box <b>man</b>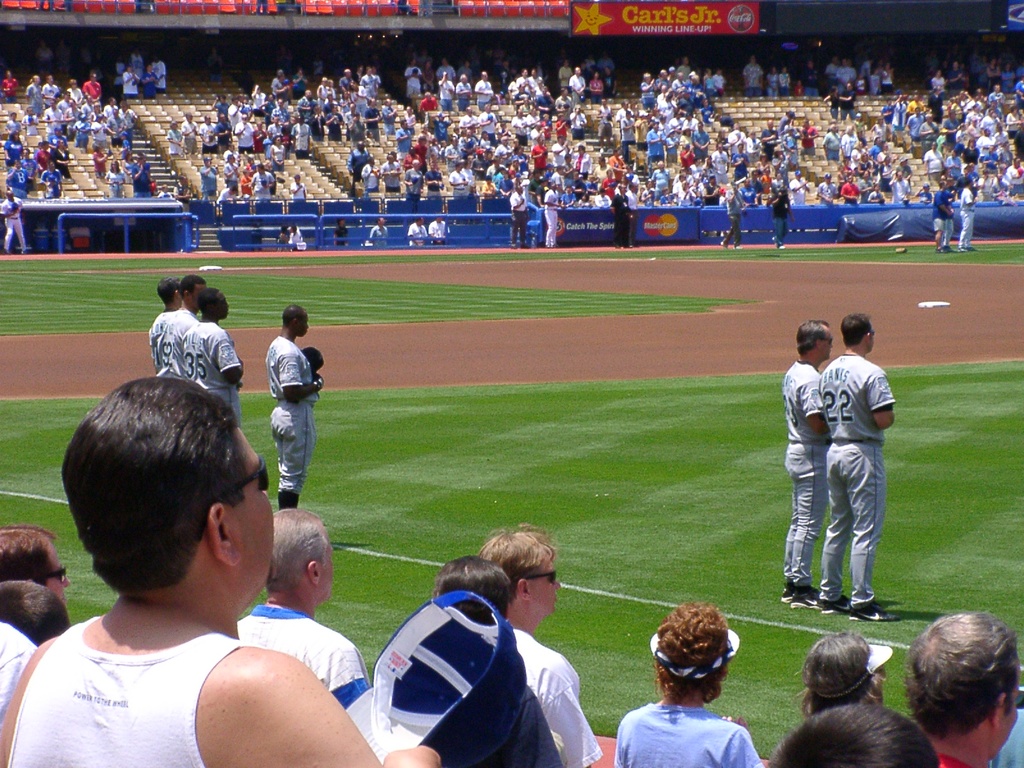
(left=0, top=190, right=29, bottom=255)
